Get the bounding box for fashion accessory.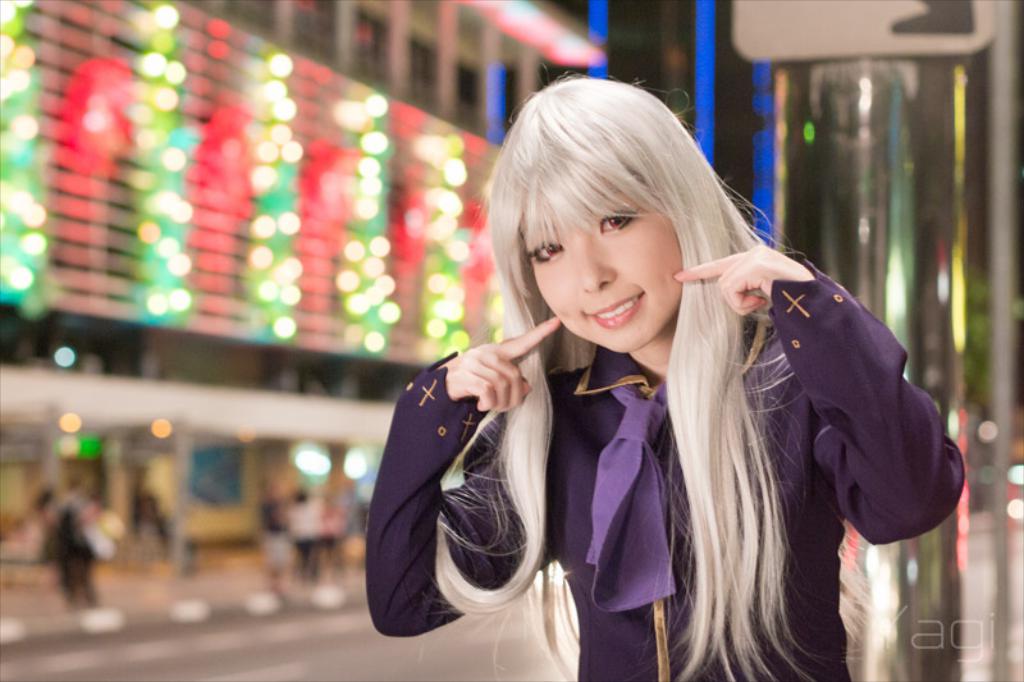
x1=580 y1=379 x2=681 y2=618.
